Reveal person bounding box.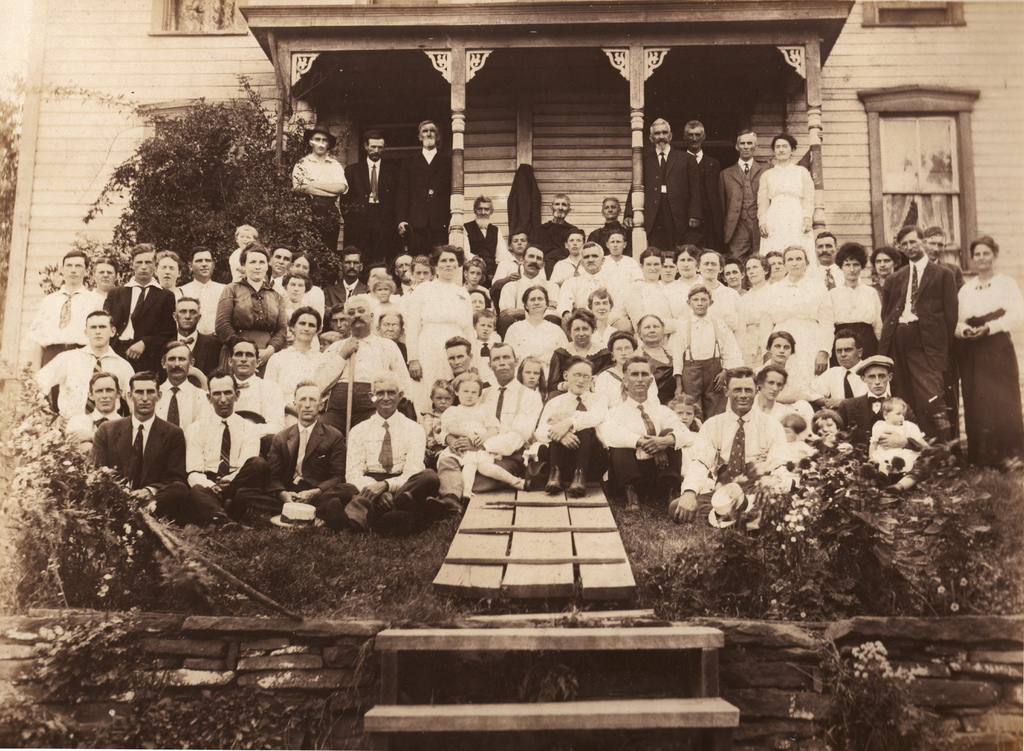
Revealed: [left=554, top=240, right=620, bottom=319].
